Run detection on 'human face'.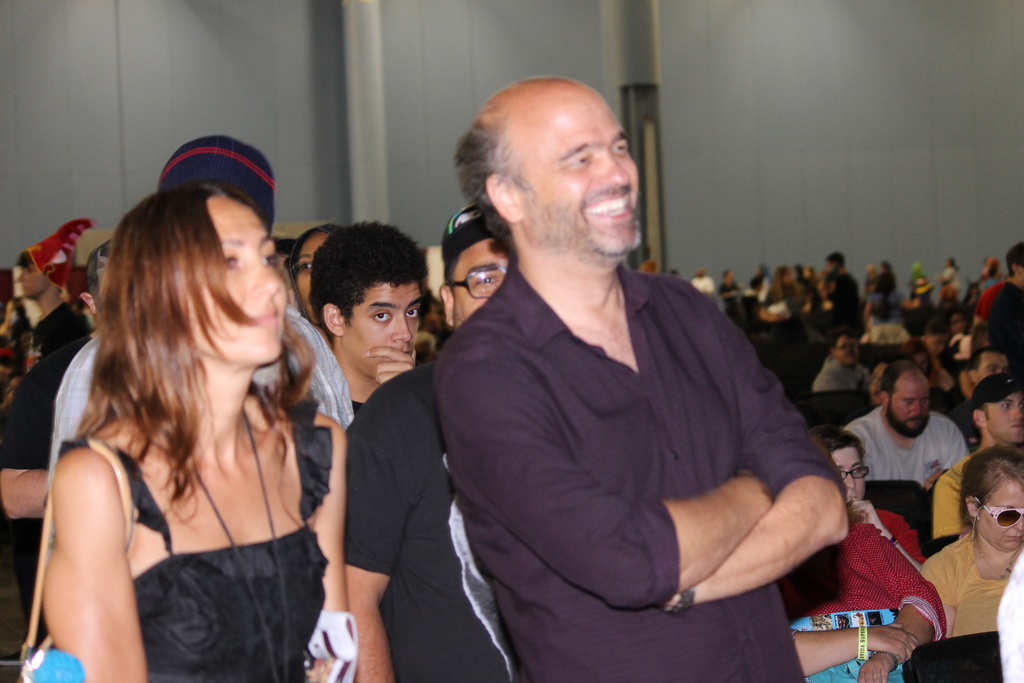
Result: <region>447, 229, 504, 338</region>.
